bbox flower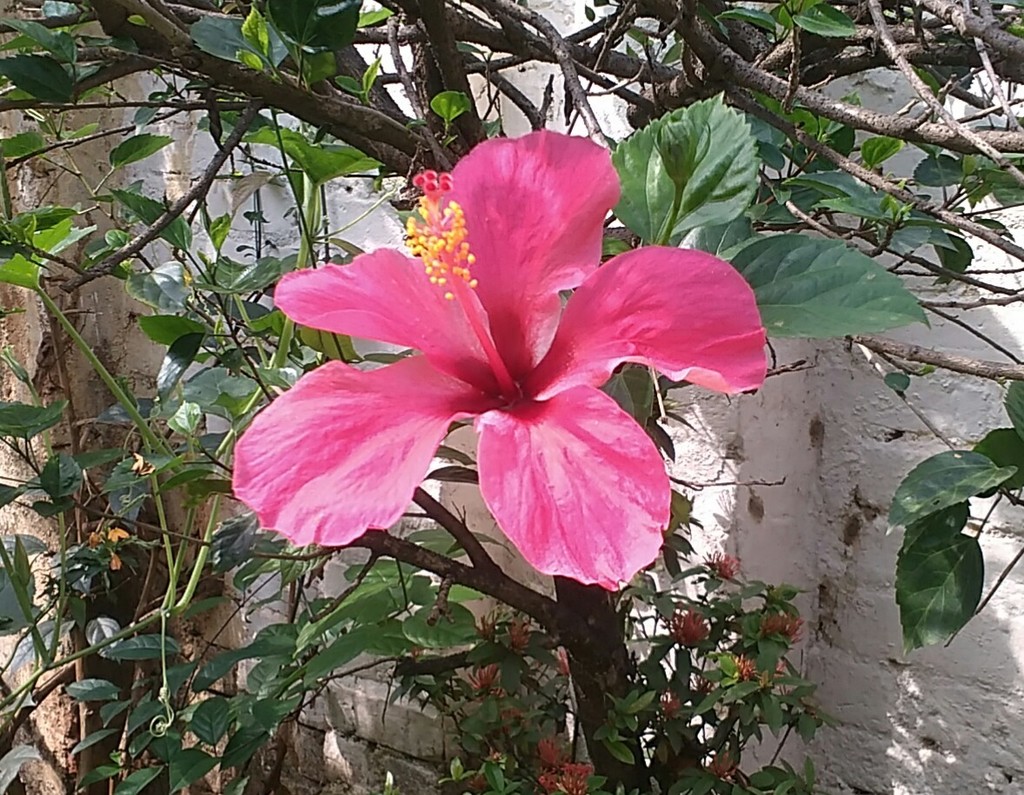
detection(696, 550, 741, 581)
